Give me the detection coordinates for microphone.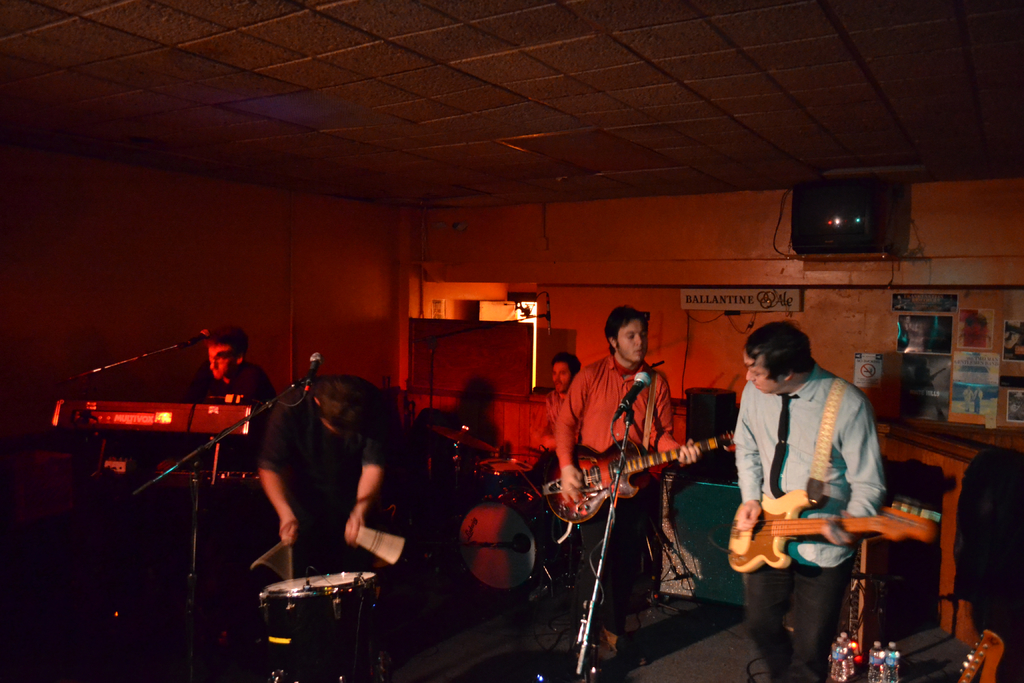
box(614, 371, 651, 417).
